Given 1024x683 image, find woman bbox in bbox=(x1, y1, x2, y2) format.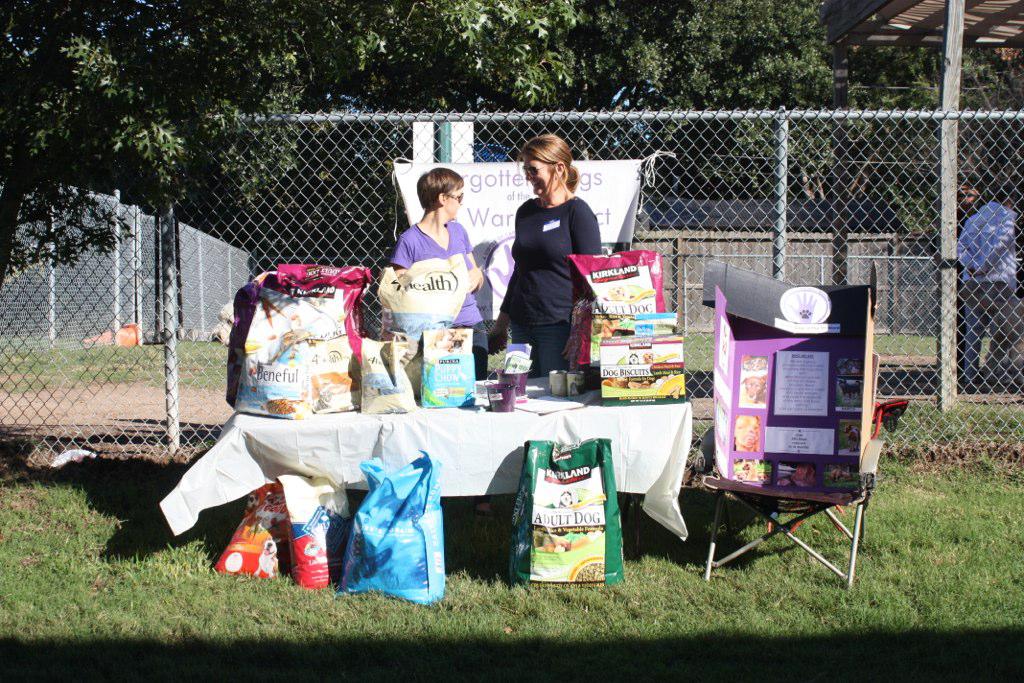
bbox=(389, 165, 490, 378).
